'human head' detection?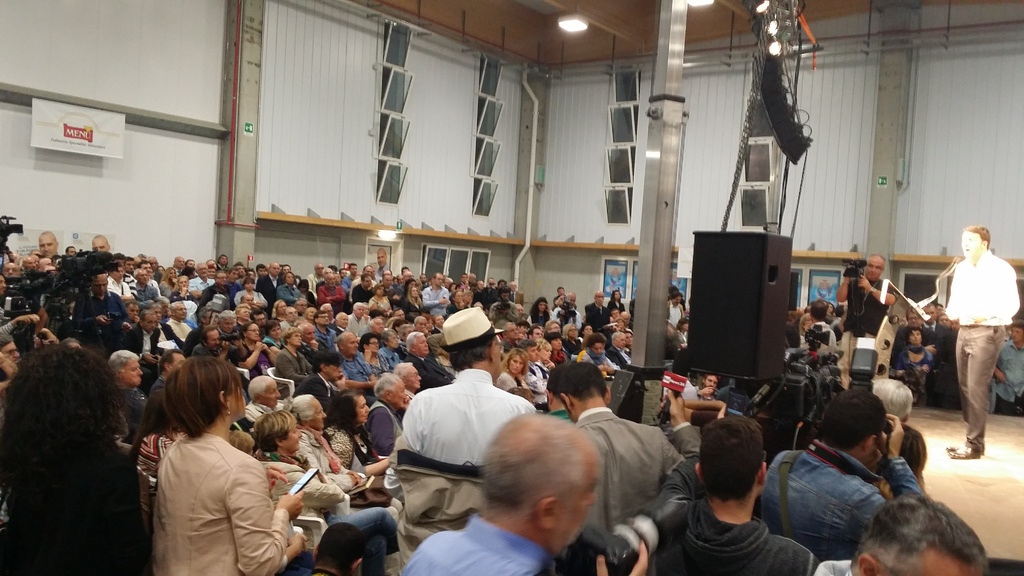
x1=851 y1=490 x2=977 y2=575
